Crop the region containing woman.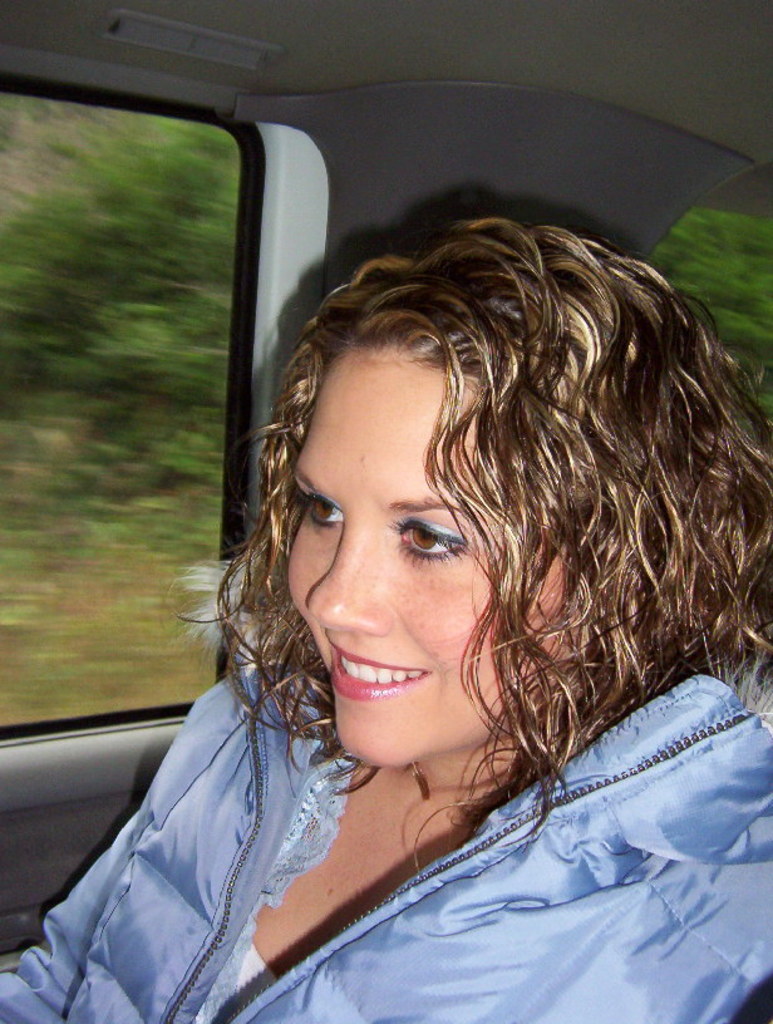
Crop region: [left=0, top=220, right=772, bottom=1023].
